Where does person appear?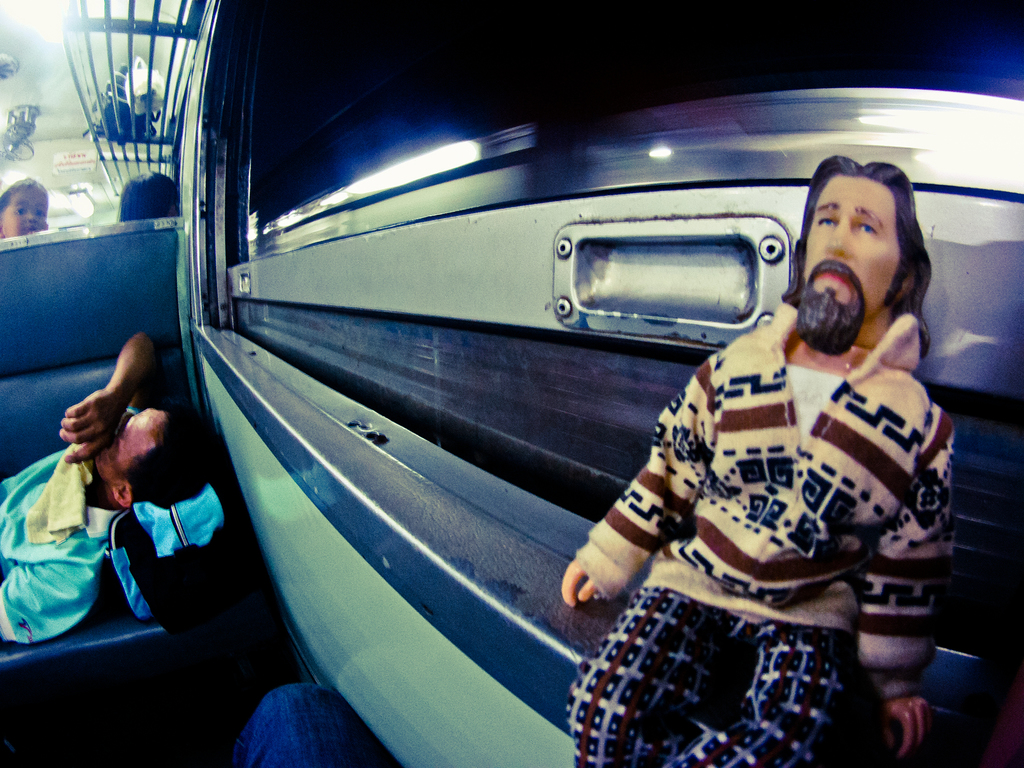
Appears at (552,151,964,767).
